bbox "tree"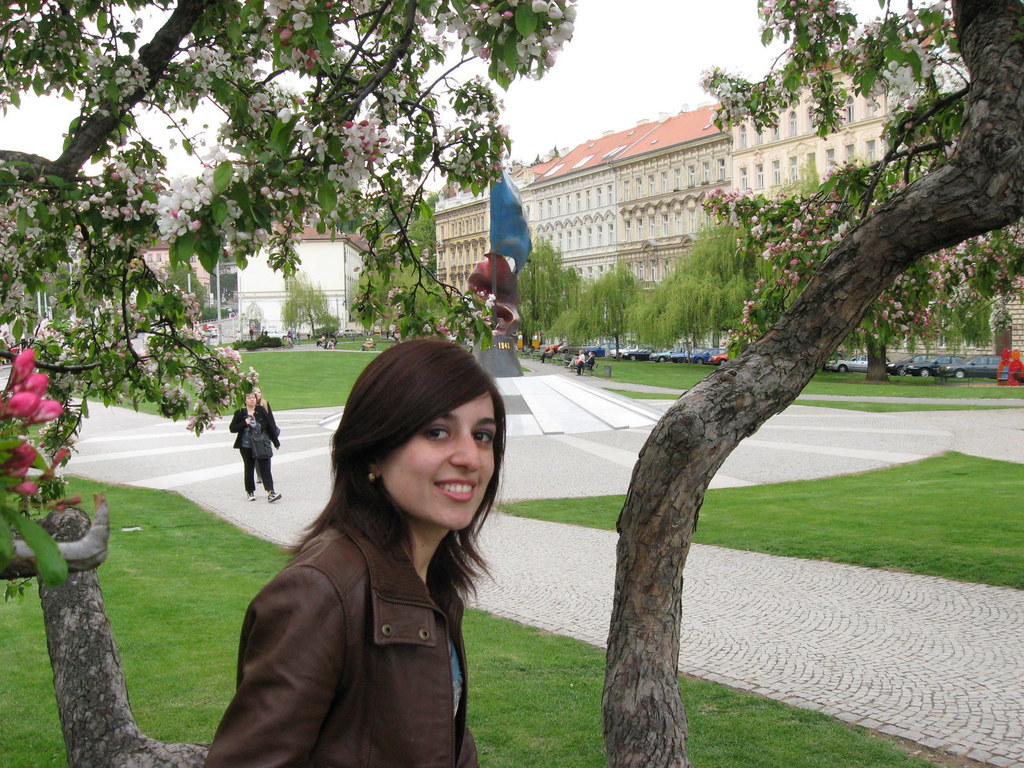
pyautogui.locateOnScreen(551, 252, 637, 341)
